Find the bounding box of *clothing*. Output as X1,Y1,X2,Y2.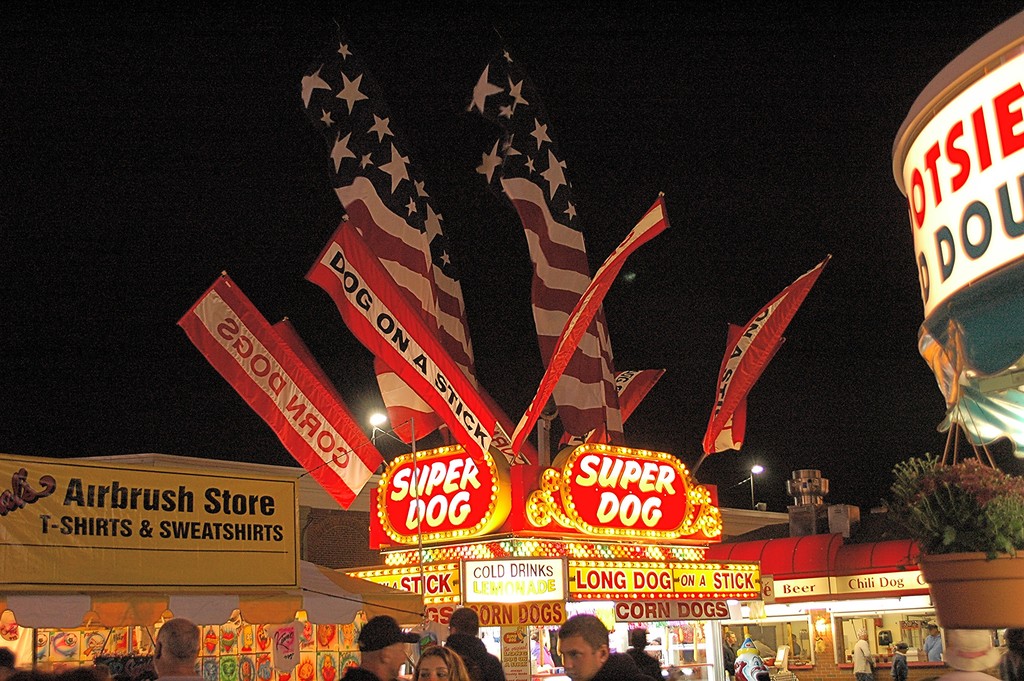
852,640,873,676.
